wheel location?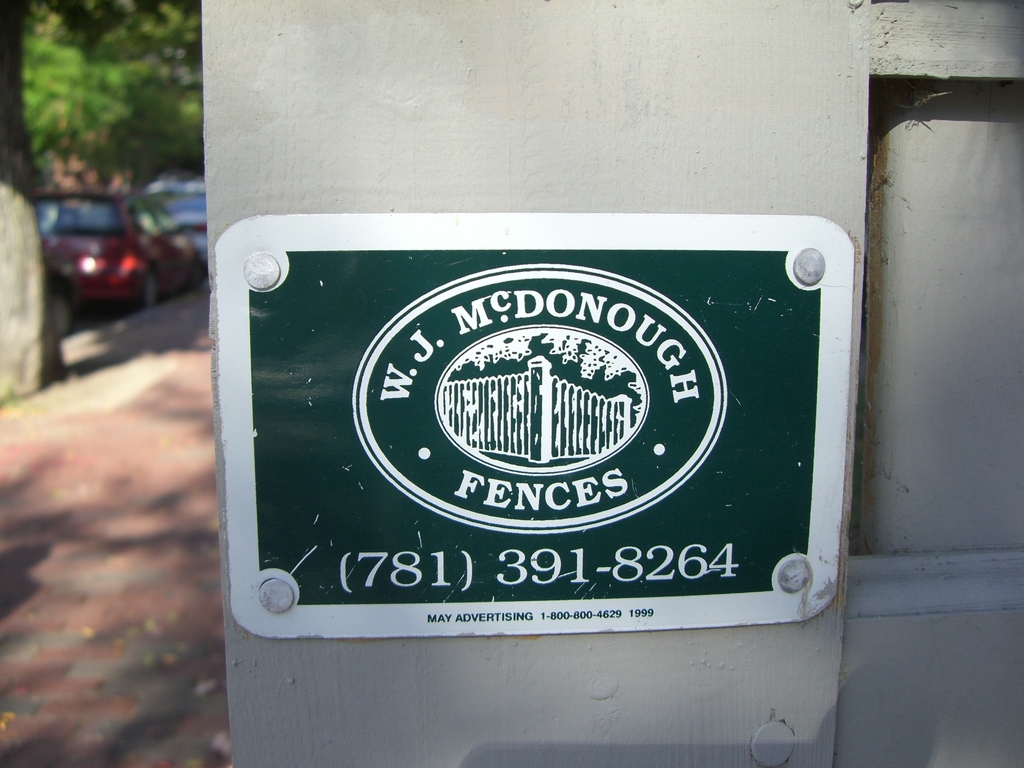
51, 278, 78, 338
